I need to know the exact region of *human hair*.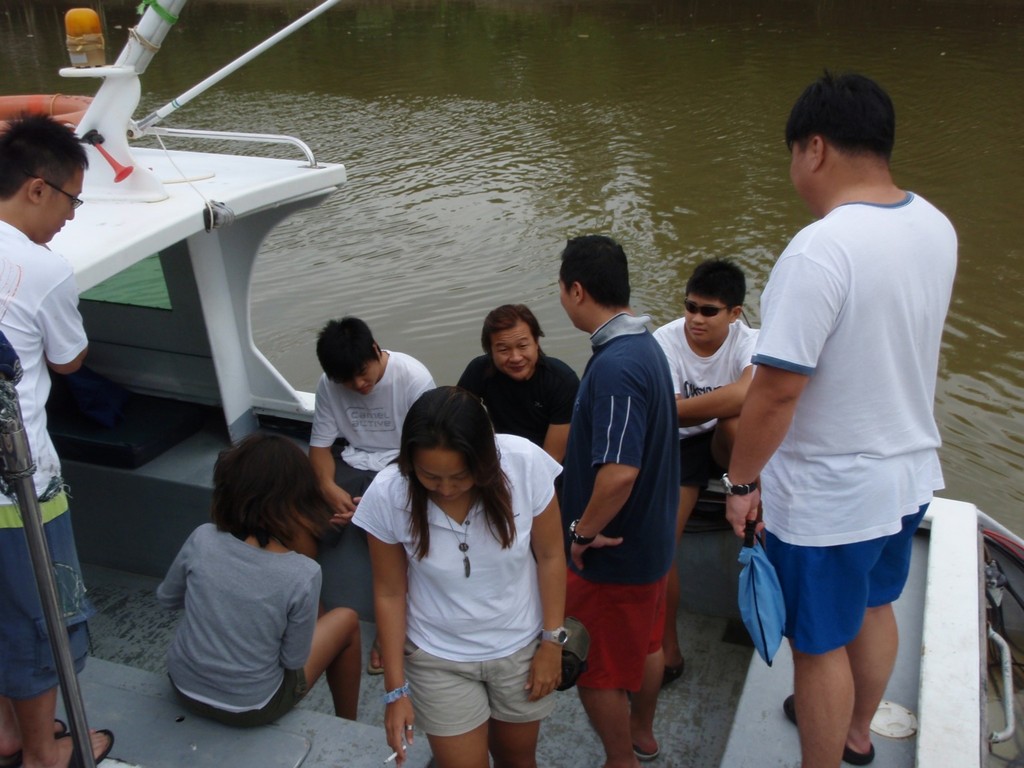
Region: box(788, 71, 897, 158).
